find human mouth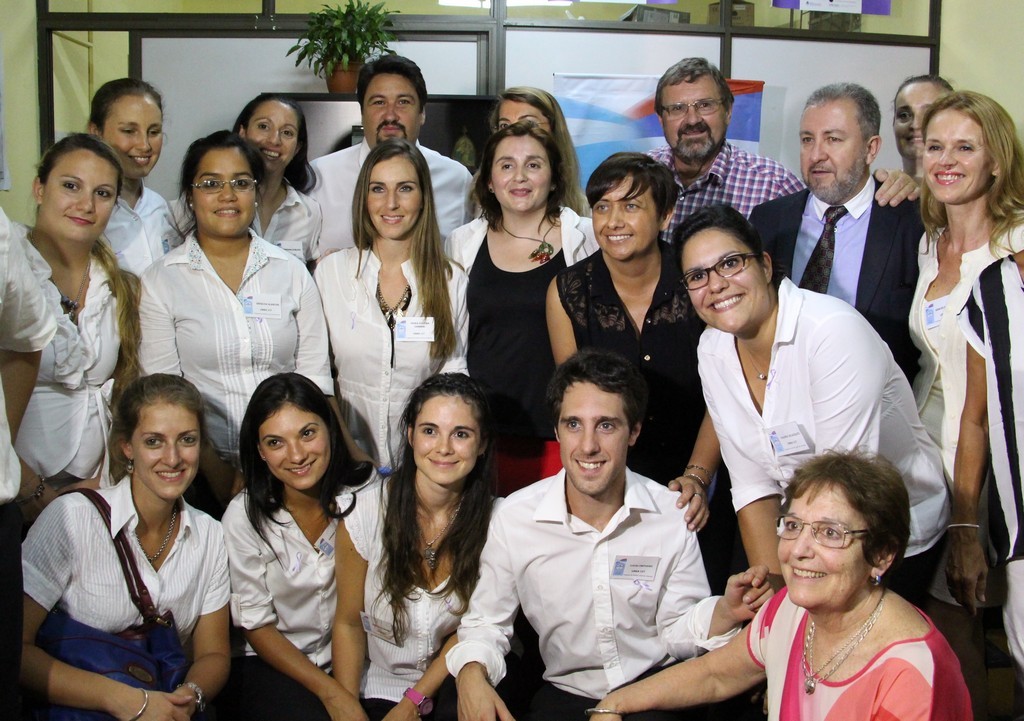
808, 163, 833, 174
